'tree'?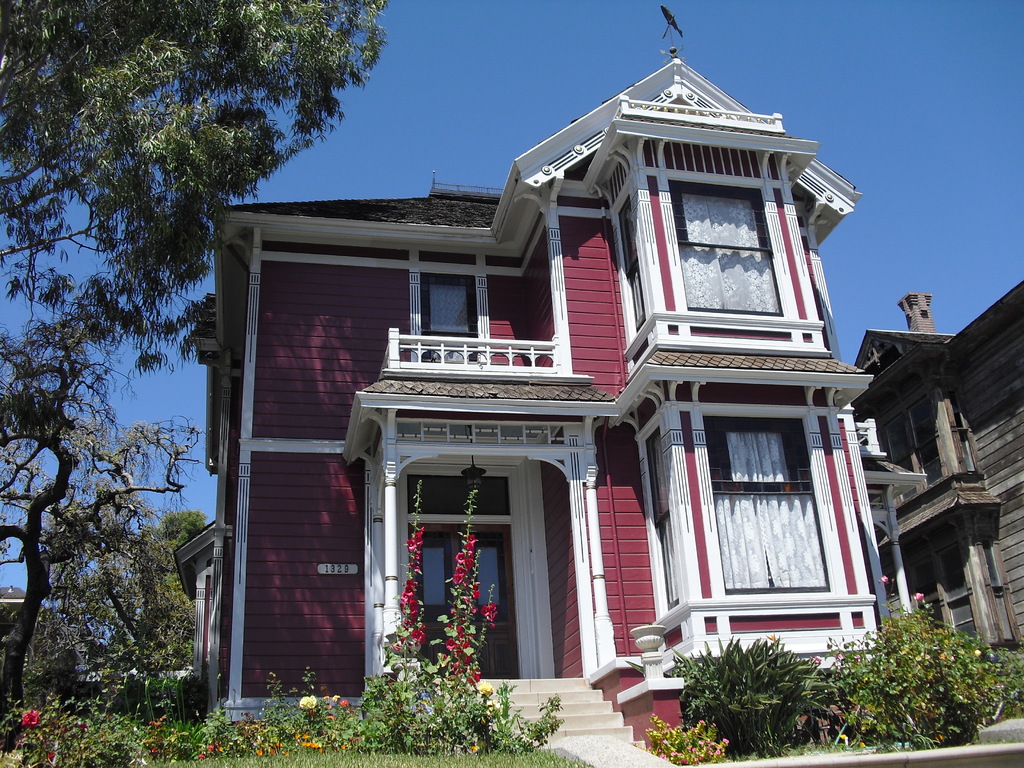
locate(2, 0, 392, 742)
